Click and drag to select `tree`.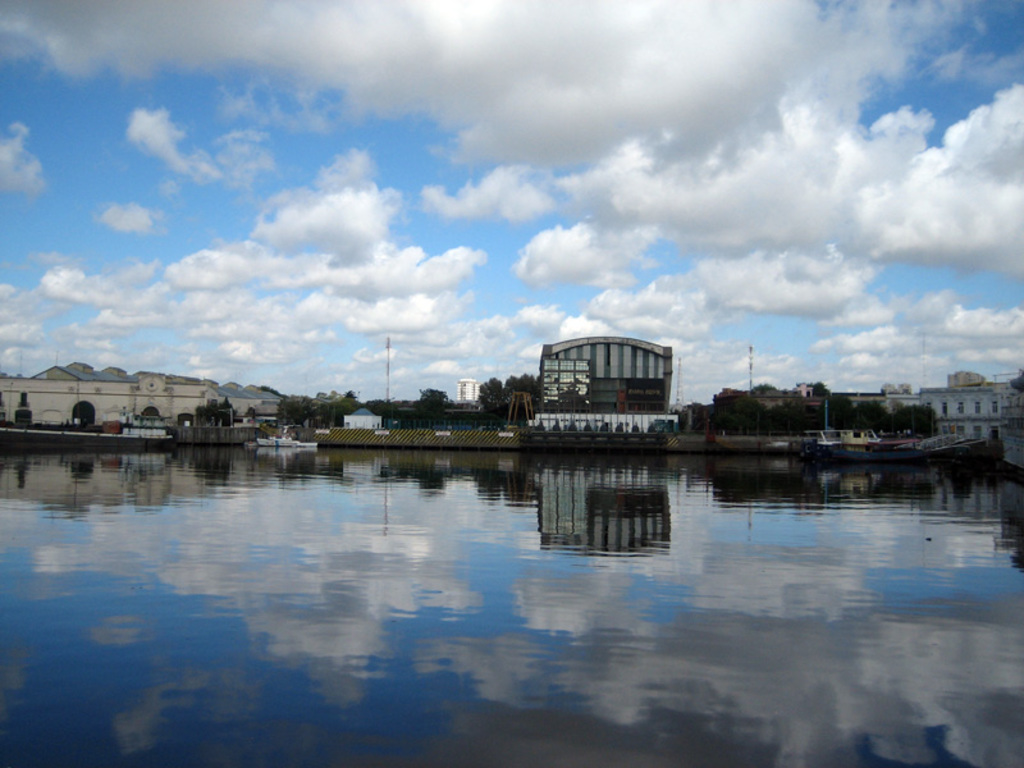
Selection: bbox=(413, 387, 449, 425).
